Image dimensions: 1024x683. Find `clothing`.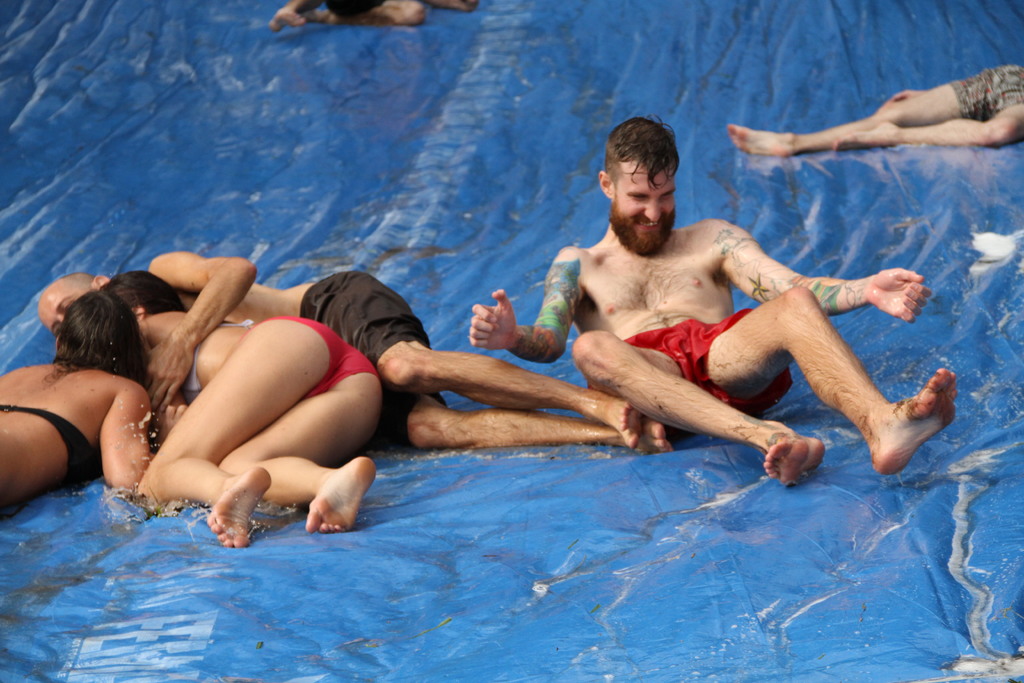
box=[312, 271, 455, 437].
